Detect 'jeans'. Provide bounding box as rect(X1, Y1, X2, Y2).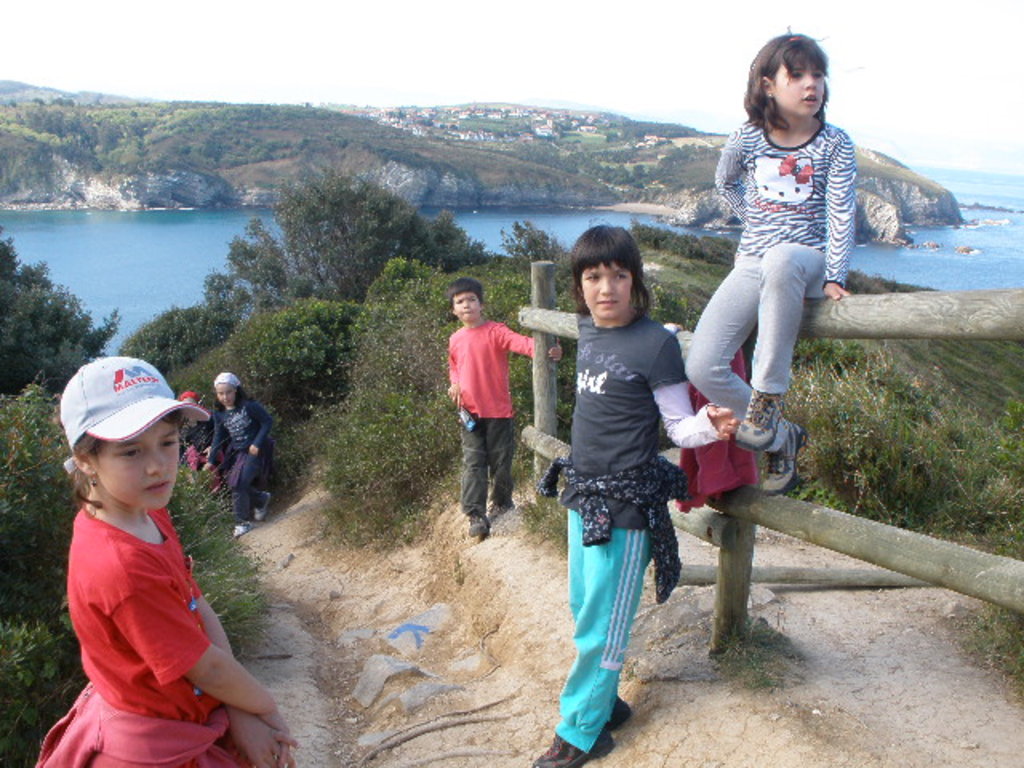
rect(451, 413, 517, 526).
